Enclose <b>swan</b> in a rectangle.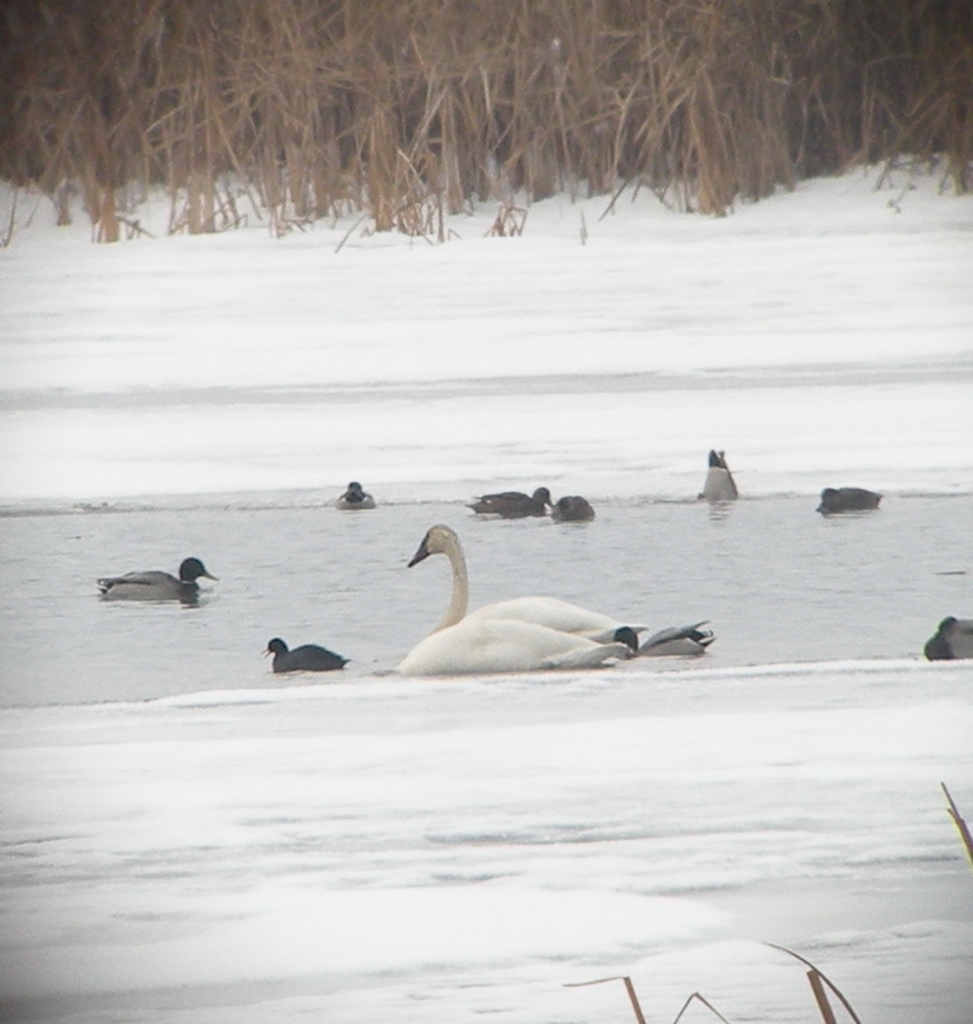
detection(87, 554, 220, 602).
